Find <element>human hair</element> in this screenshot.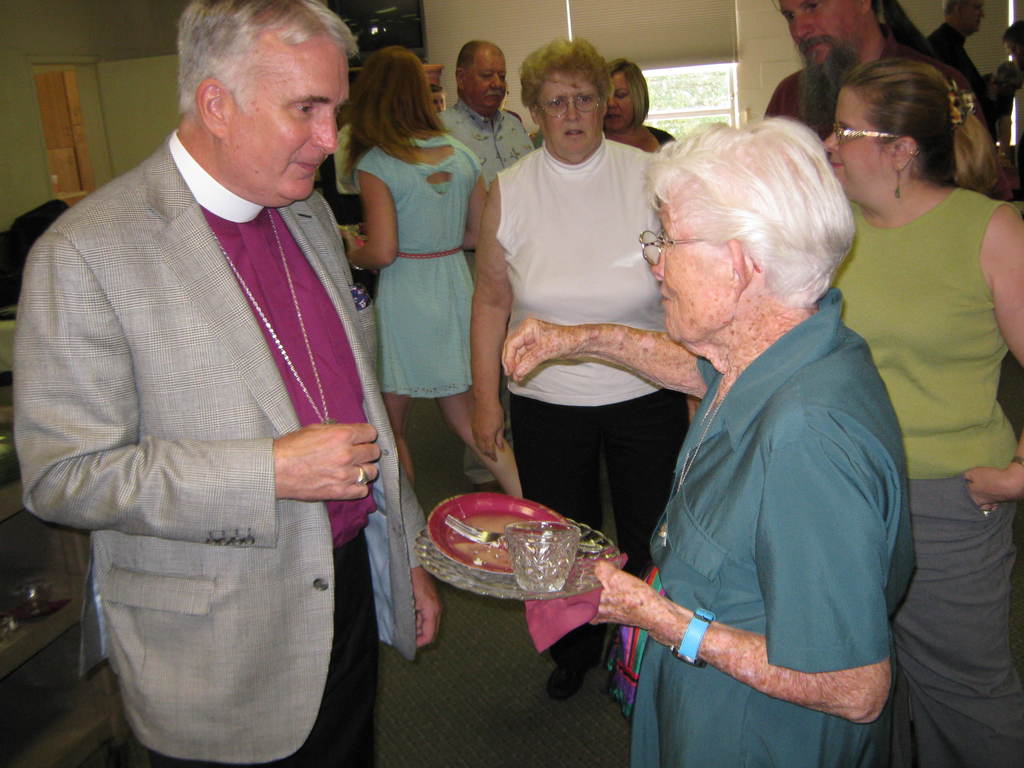
The bounding box for <element>human hair</element> is (842,54,1022,188).
